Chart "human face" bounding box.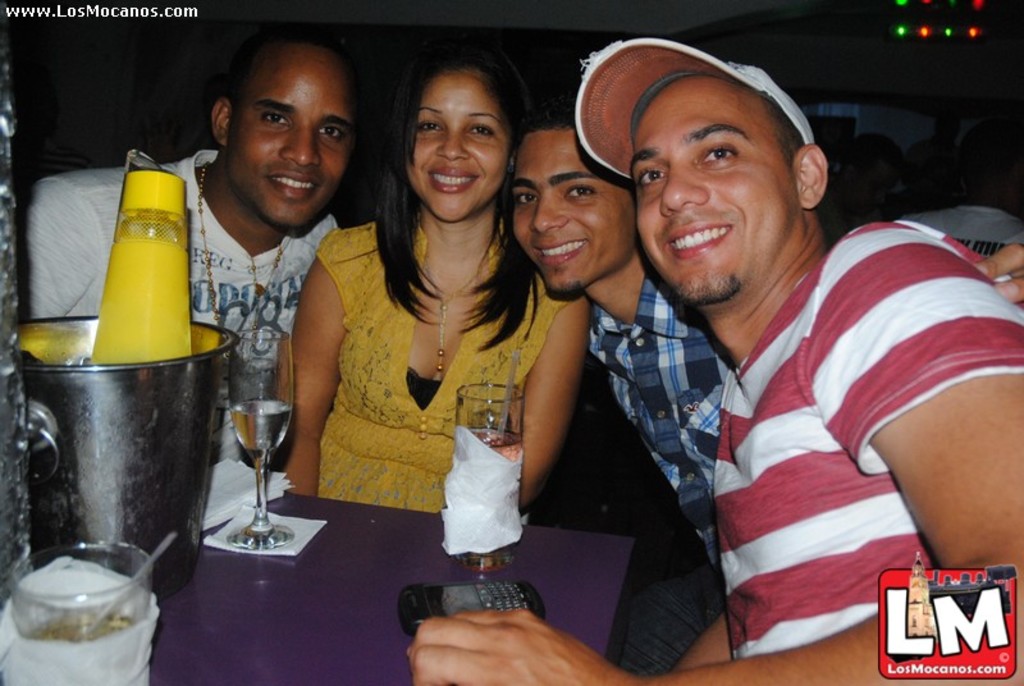
Charted: x1=234, y1=44, x2=351, y2=229.
